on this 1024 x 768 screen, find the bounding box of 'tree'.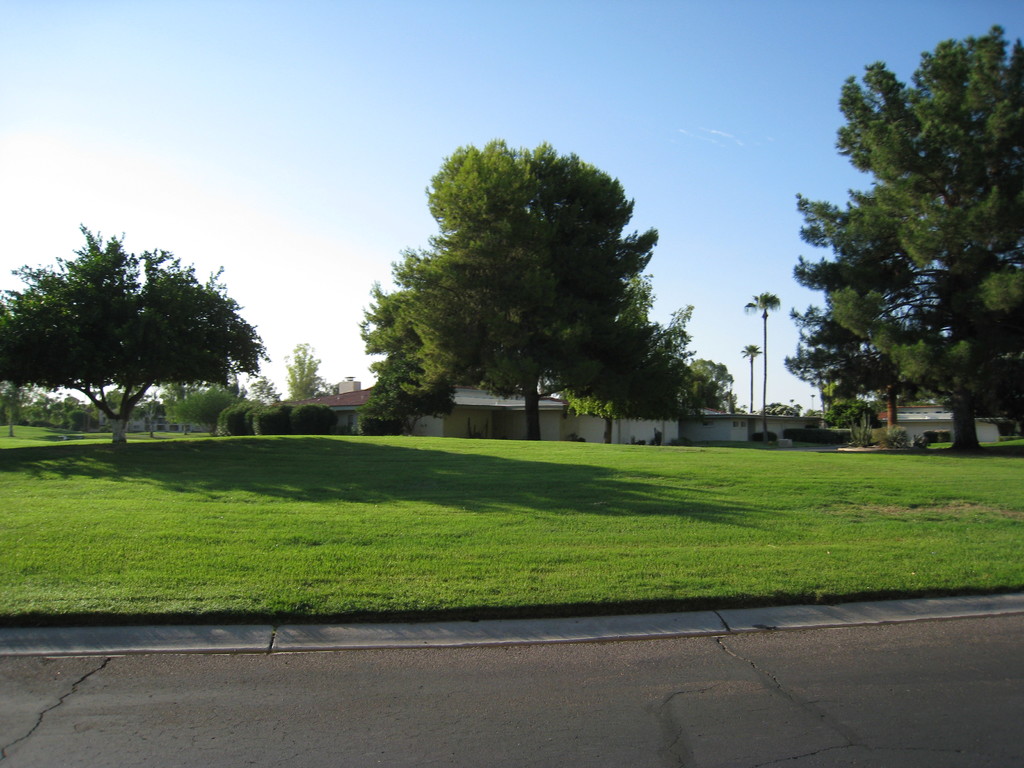
Bounding box: box(357, 131, 703, 443).
